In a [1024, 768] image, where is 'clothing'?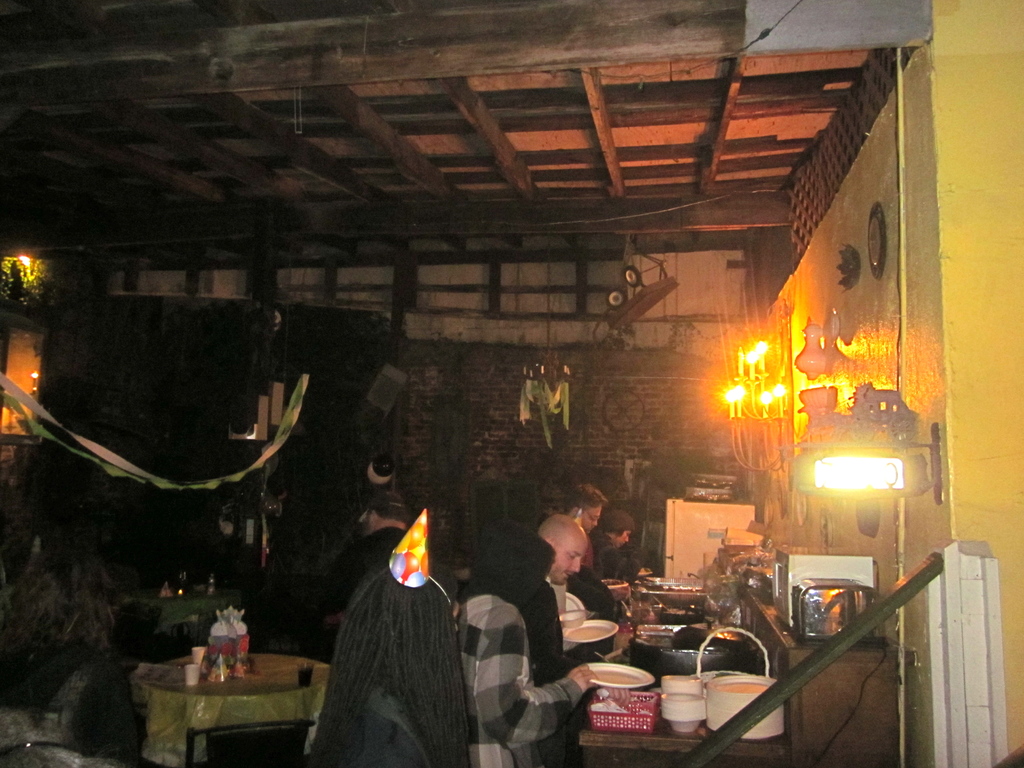
(left=452, top=523, right=588, bottom=767).
